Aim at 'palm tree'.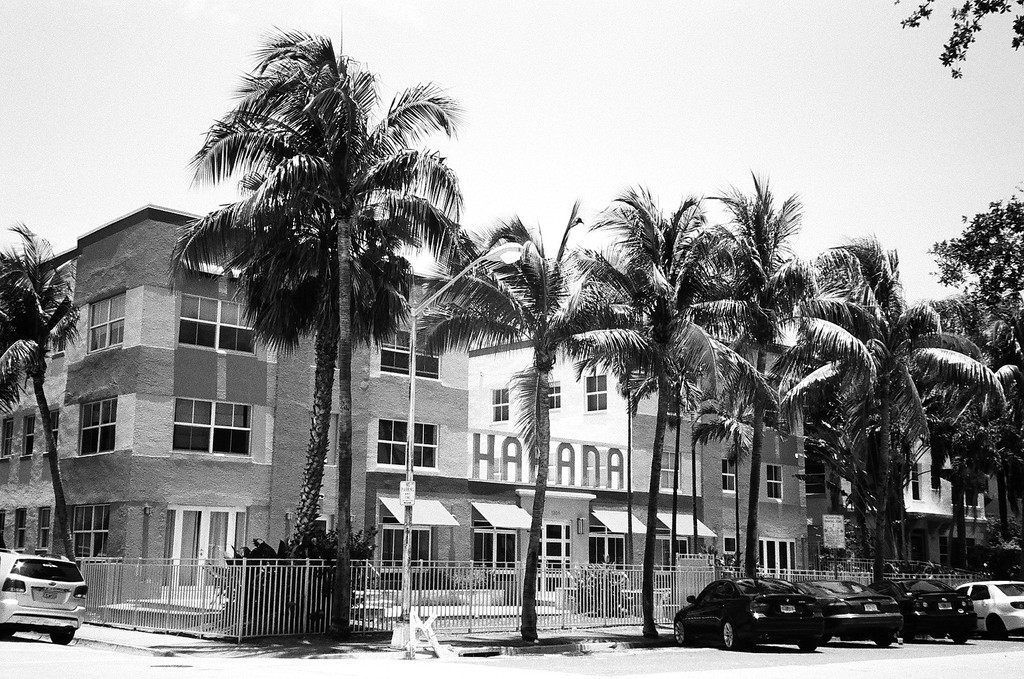
Aimed at bbox=[189, 65, 460, 547].
